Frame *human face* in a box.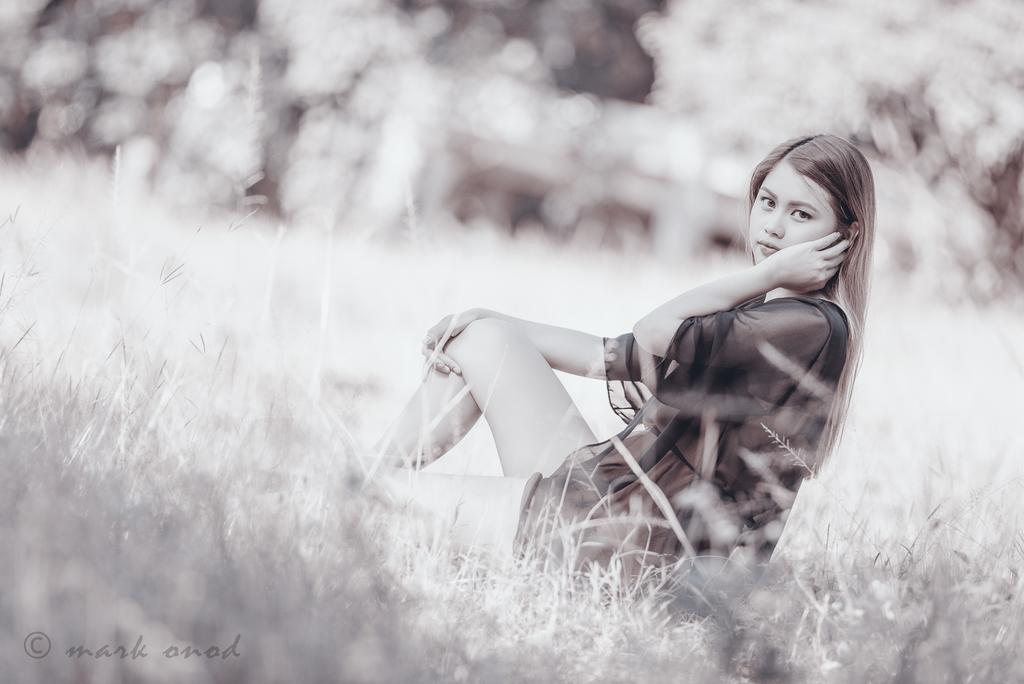
<box>747,166,838,261</box>.
